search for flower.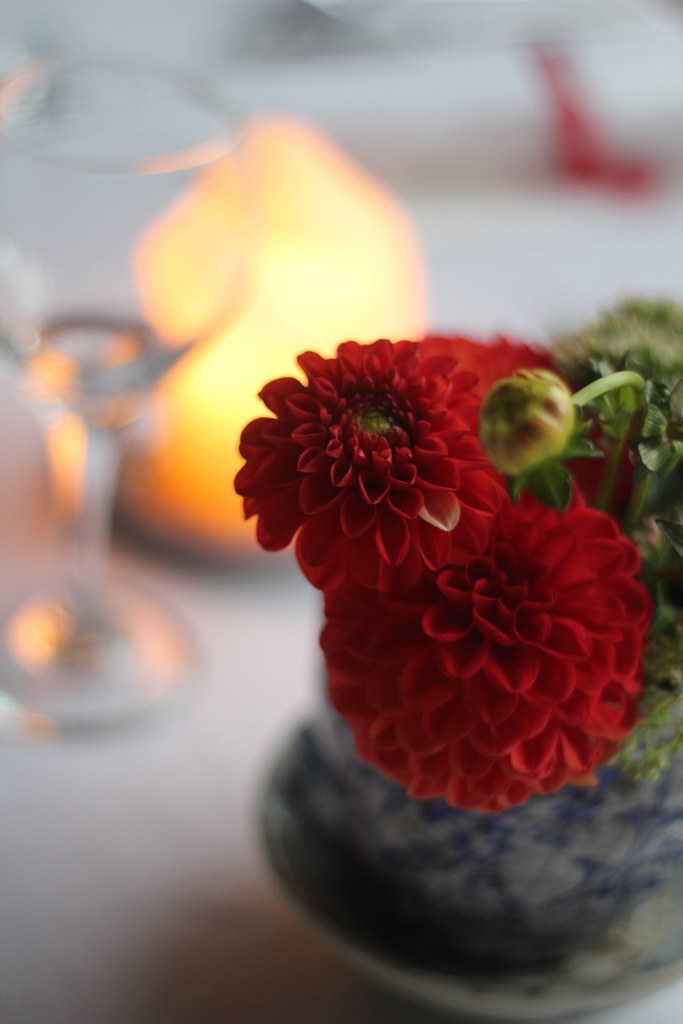
Found at bbox(318, 497, 646, 808).
